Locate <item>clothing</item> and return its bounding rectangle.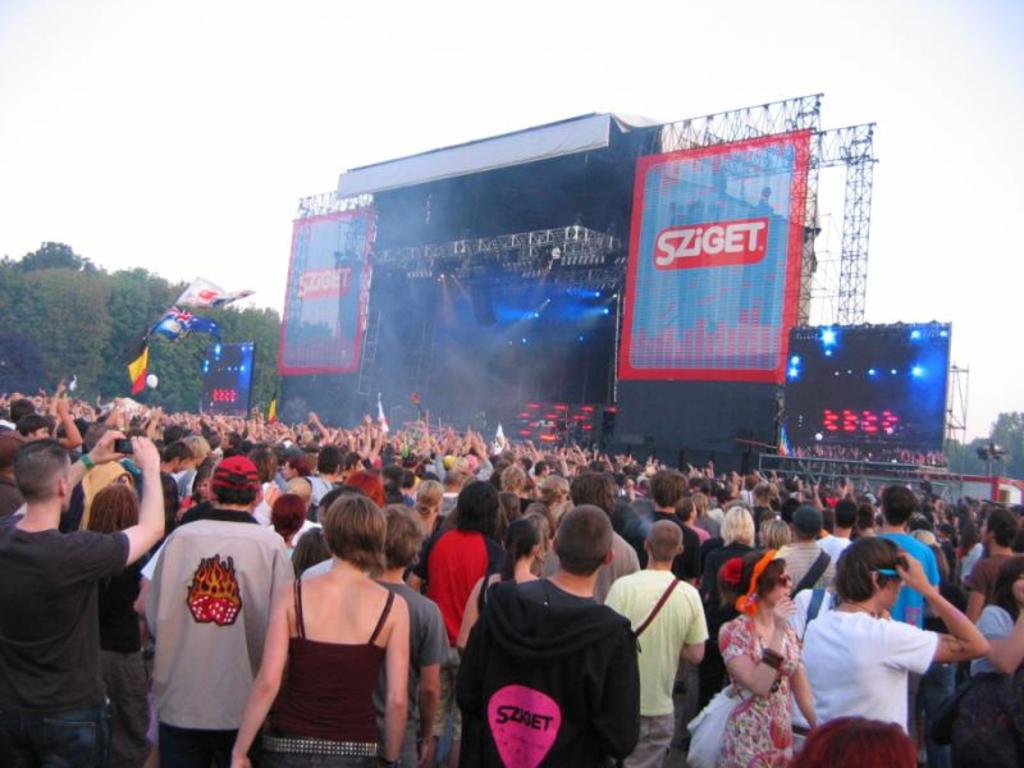
bbox=[259, 573, 390, 767].
